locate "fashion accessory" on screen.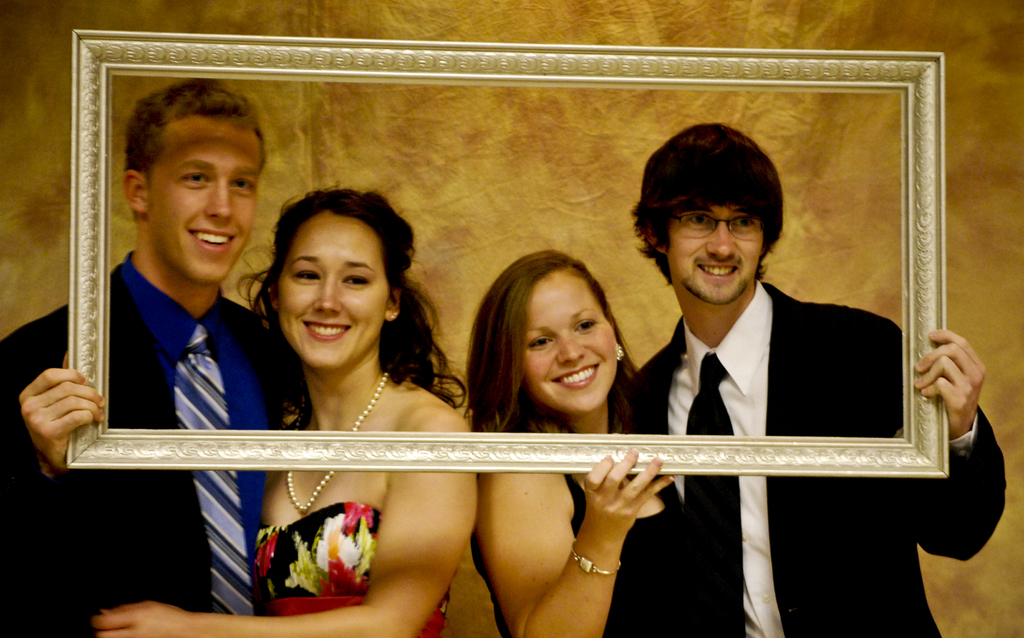
On screen at rect(275, 376, 386, 517).
